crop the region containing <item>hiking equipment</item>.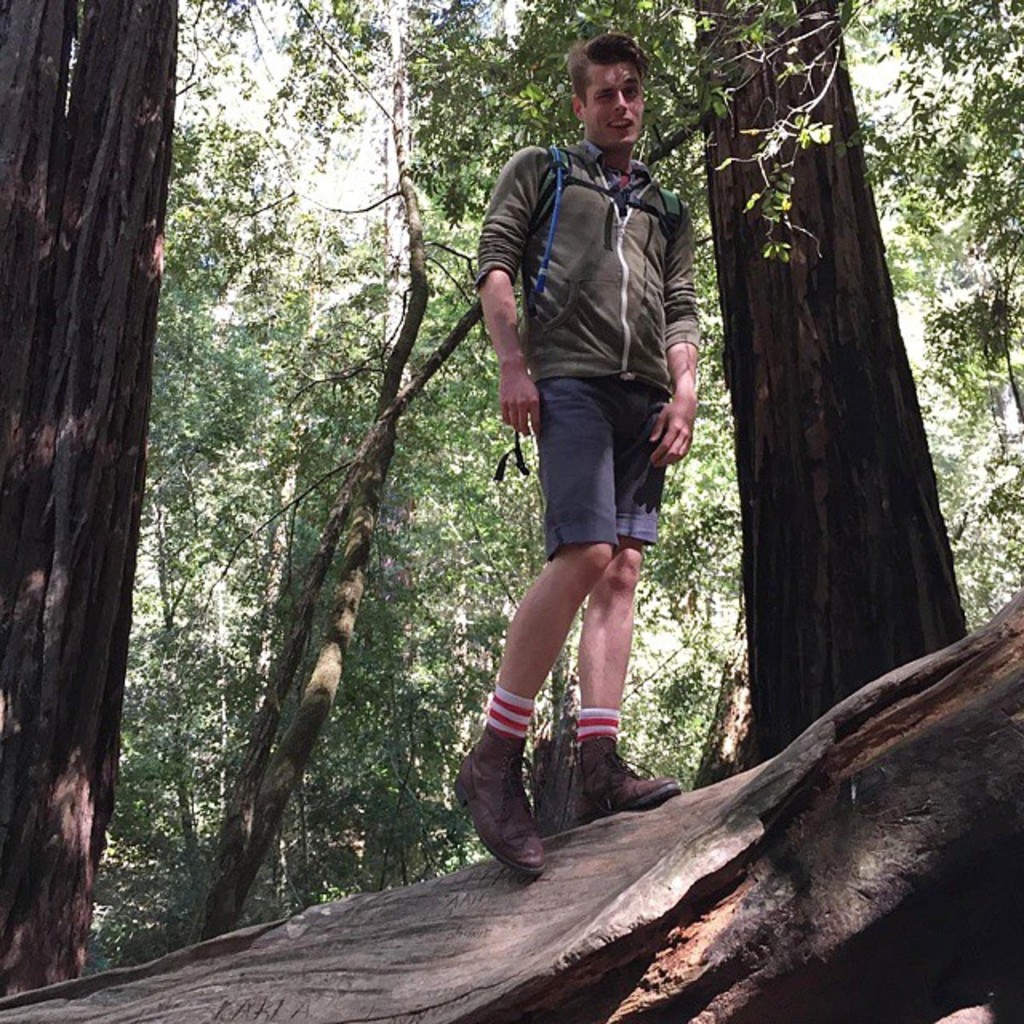
Crop region: bbox(448, 733, 550, 877).
